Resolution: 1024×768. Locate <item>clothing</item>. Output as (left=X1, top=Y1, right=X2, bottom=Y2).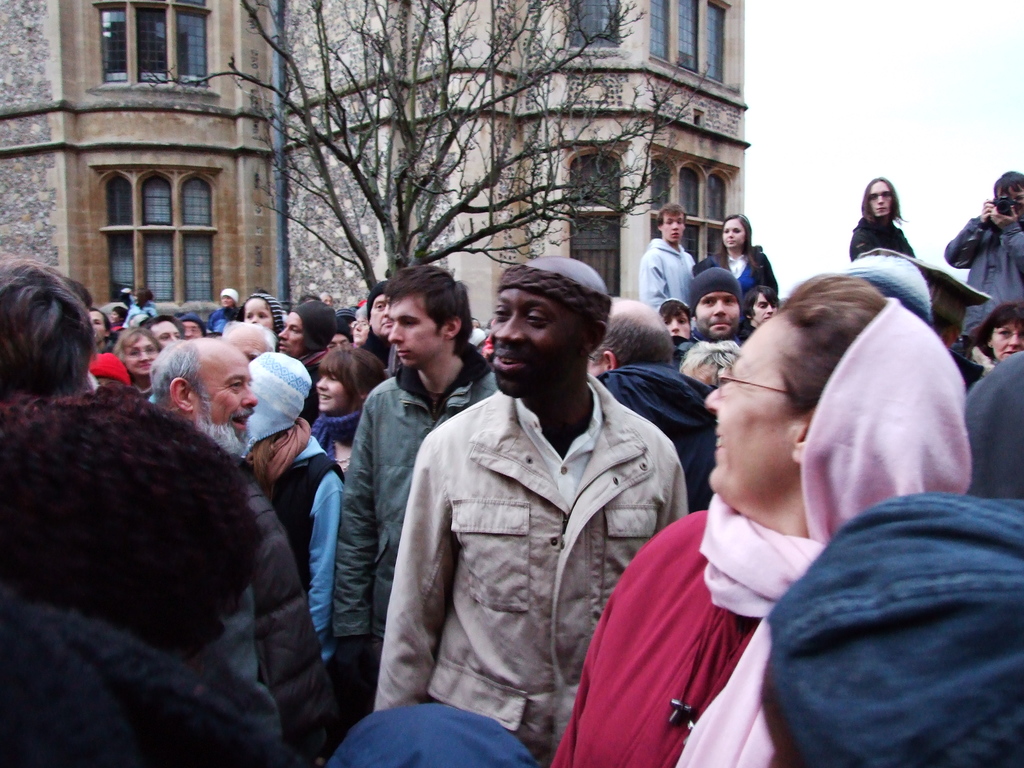
(left=545, top=509, right=760, bottom=767).
